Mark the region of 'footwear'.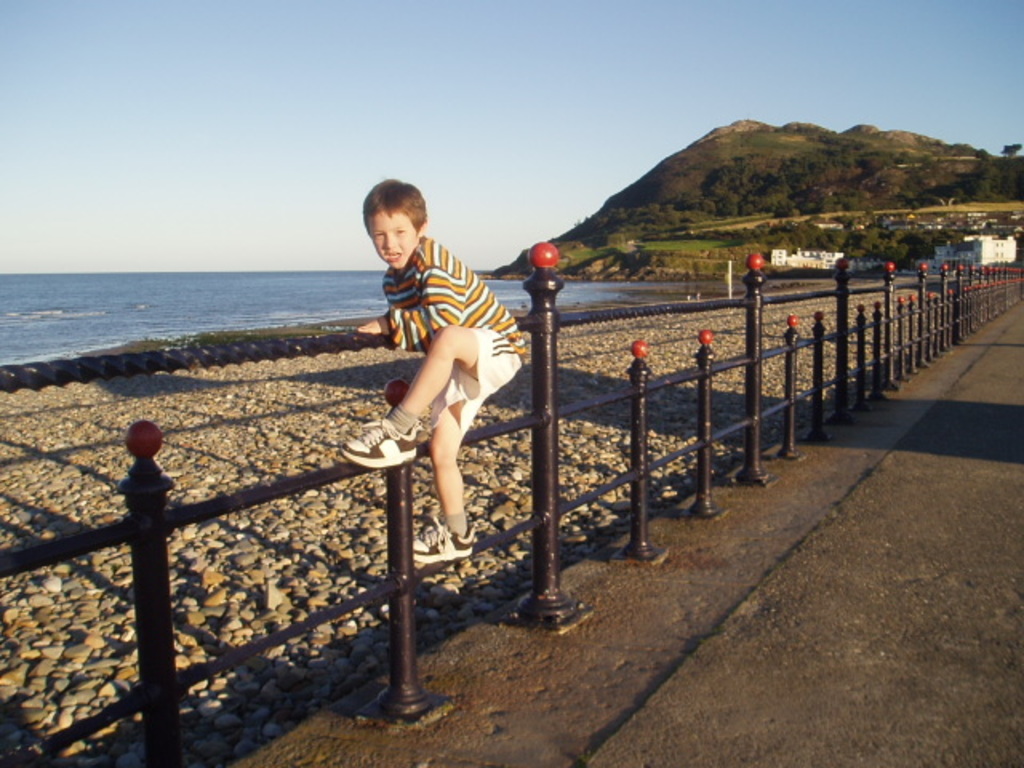
Region: select_region(336, 408, 432, 472).
